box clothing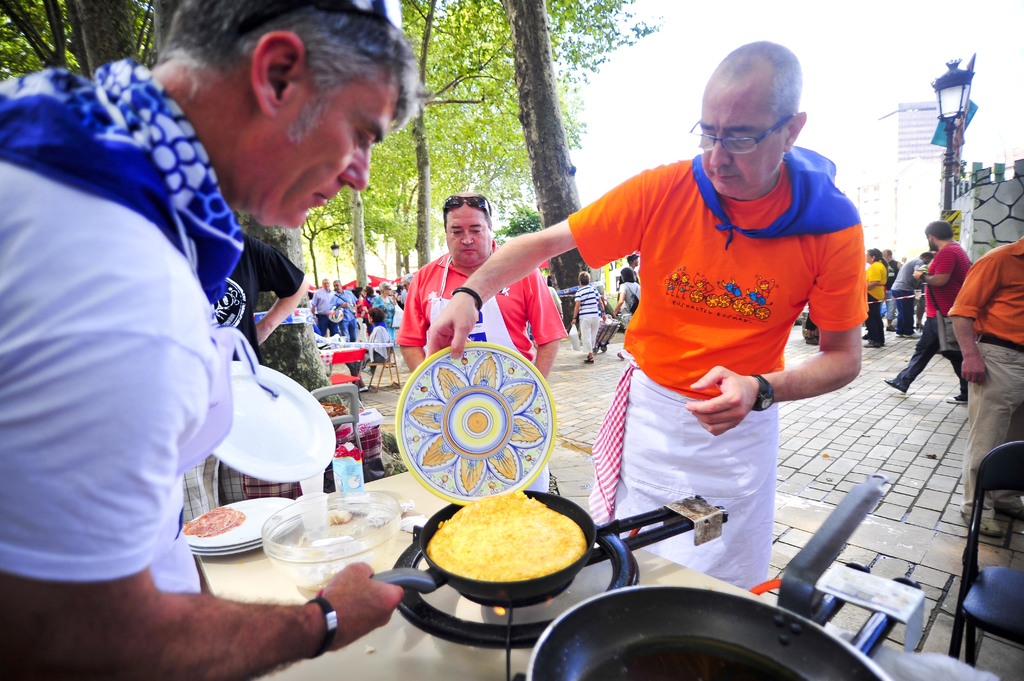
<box>891,236,988,386</box>
